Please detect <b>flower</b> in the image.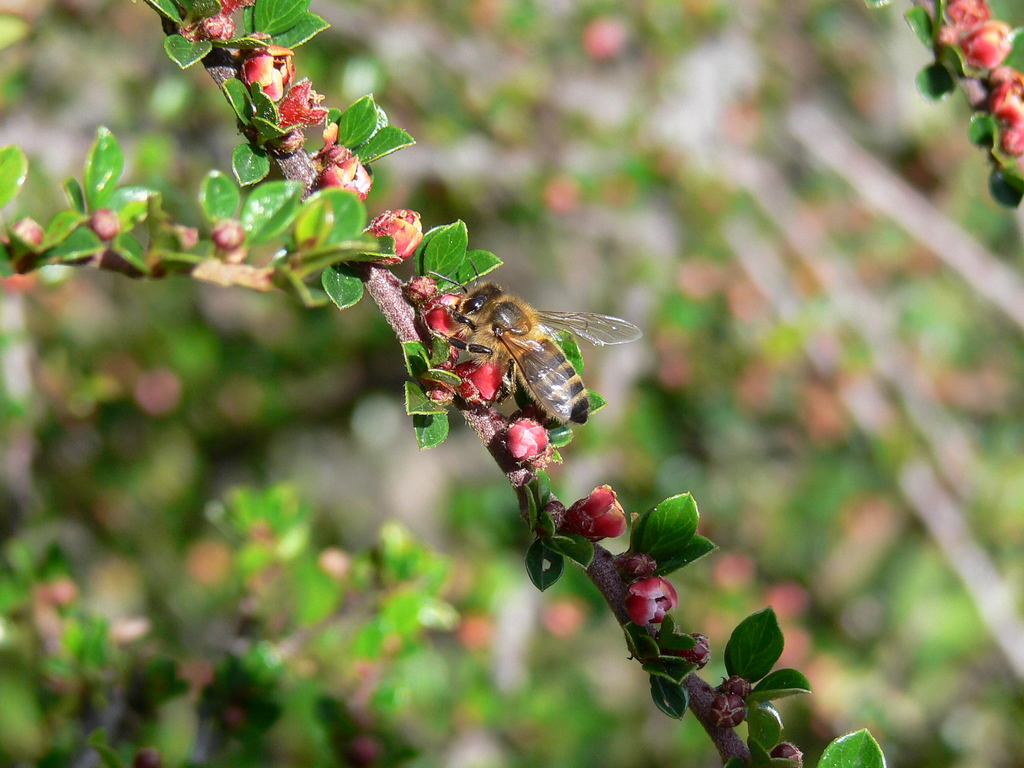
x1=93, y1=352, x2=144, y2=387.
